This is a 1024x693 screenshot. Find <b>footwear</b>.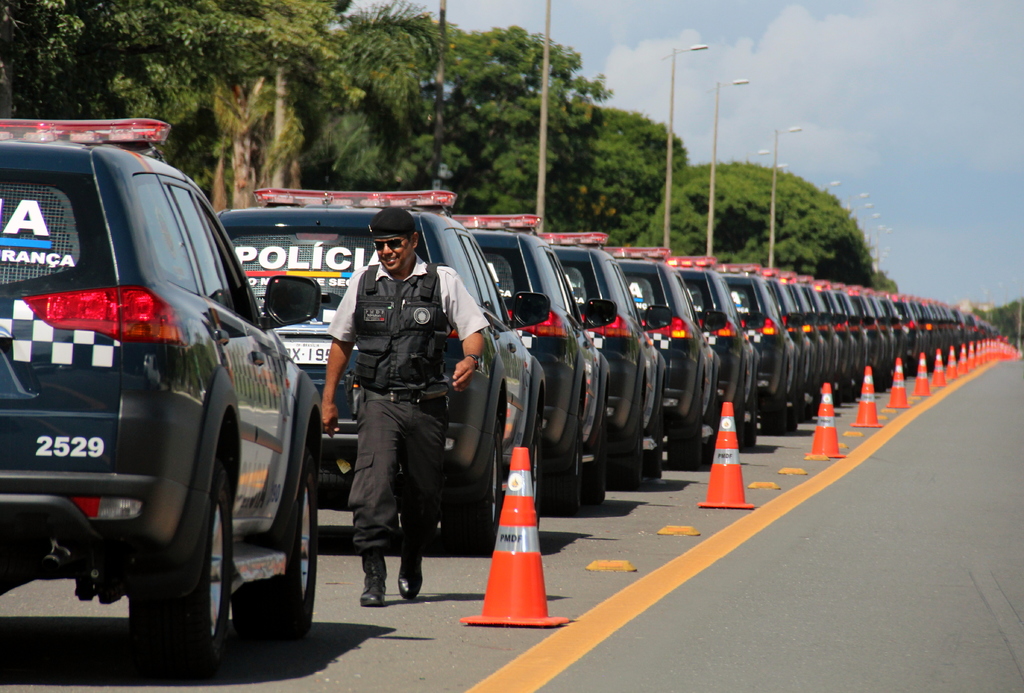
Bounding box: 360:551:388:605.
